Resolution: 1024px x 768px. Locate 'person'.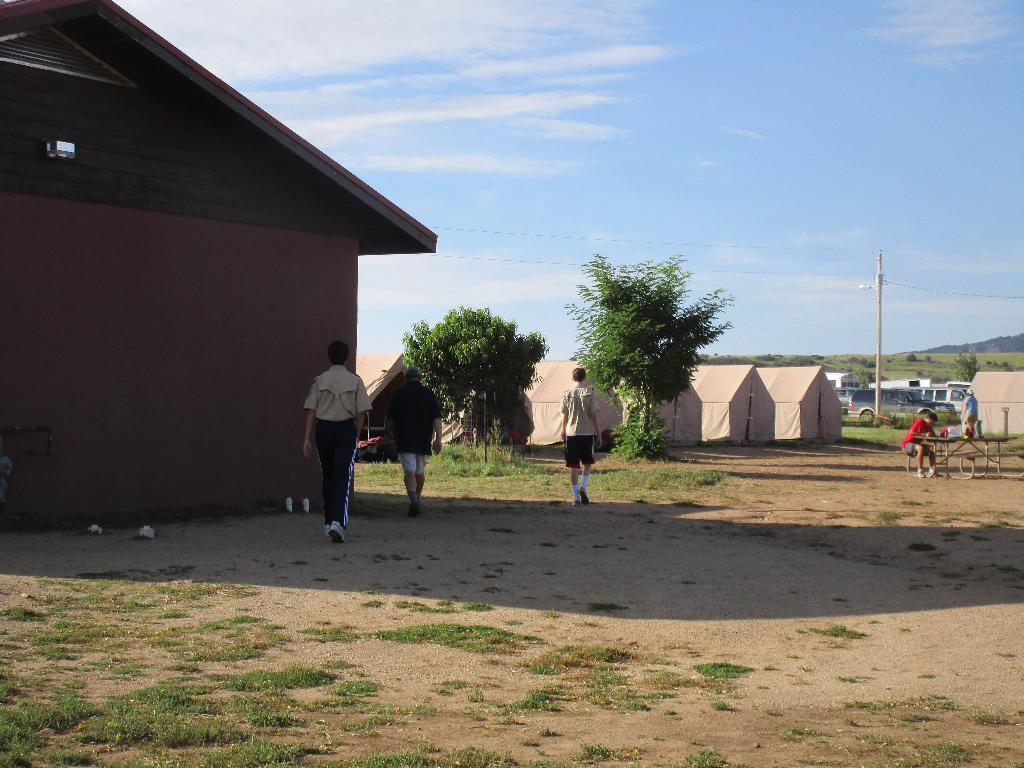
{"left": 902, "top": 416, "right": 943, "bottom": 479}.
